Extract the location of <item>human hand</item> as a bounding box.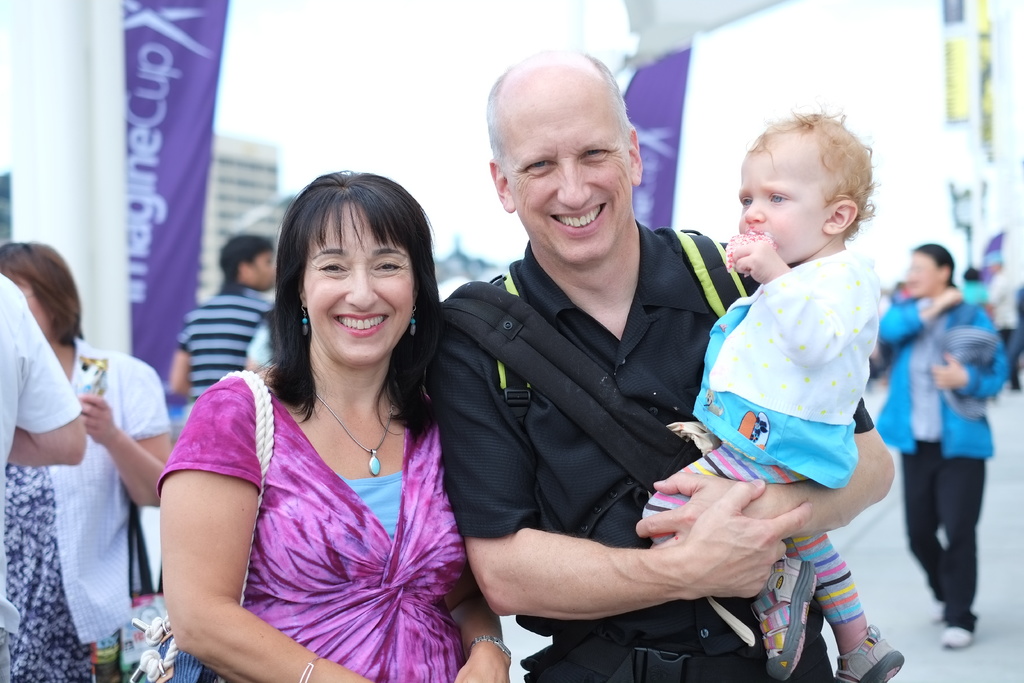
locate(627, 470, 780, 553).
